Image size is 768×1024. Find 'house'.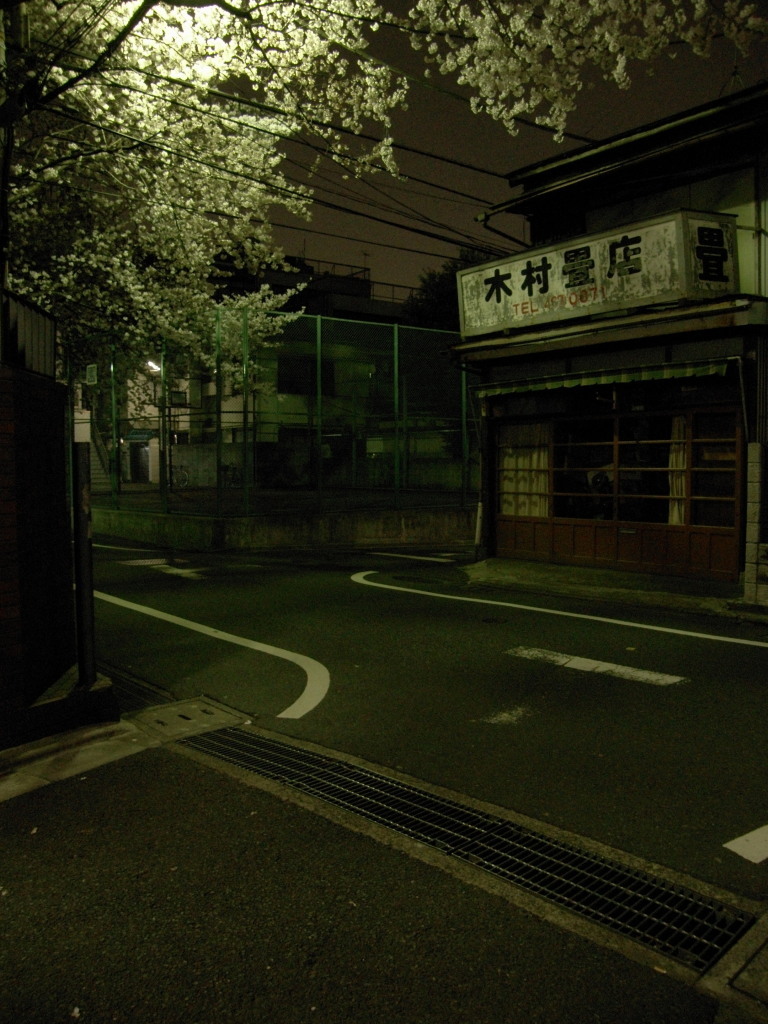
[x1=0, y1=282, x2=99, y2=721].
